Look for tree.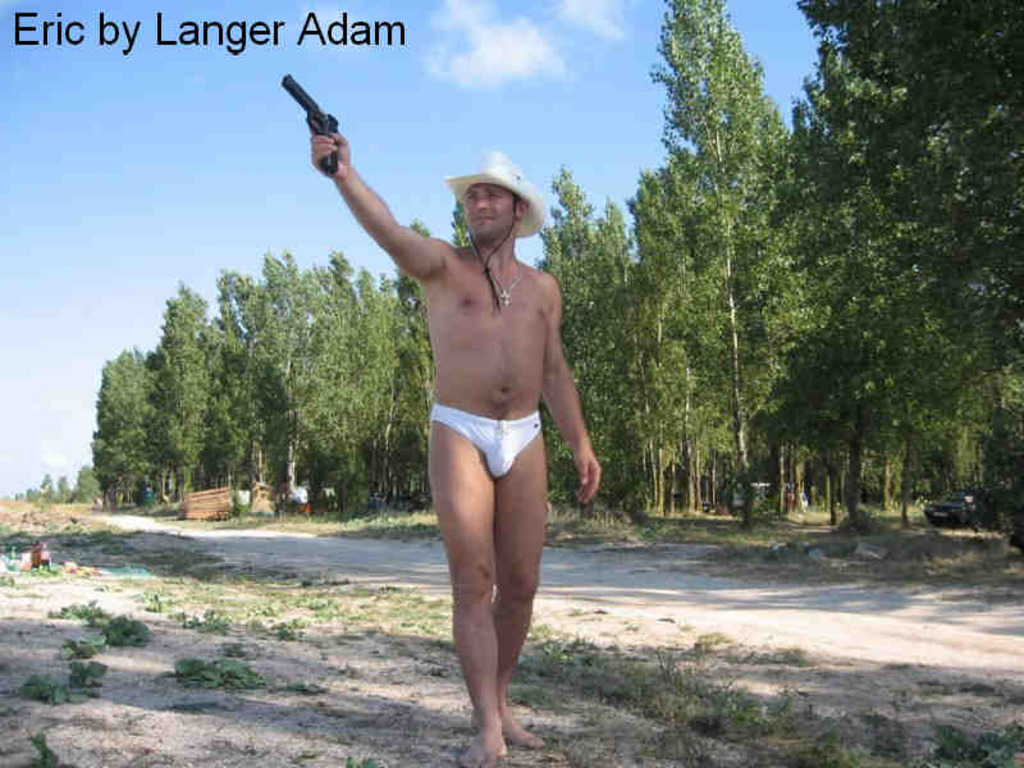
Found: <region>765, 129, 842, 516</region>.
